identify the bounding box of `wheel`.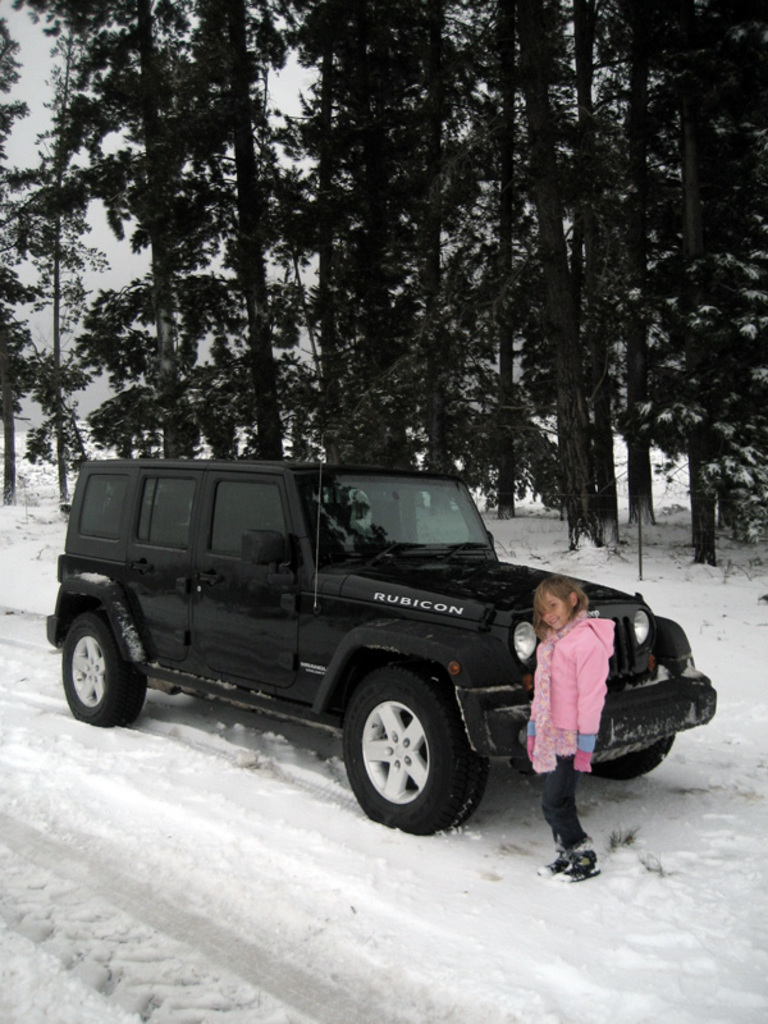
bbox(344, 666, 493, 833).
